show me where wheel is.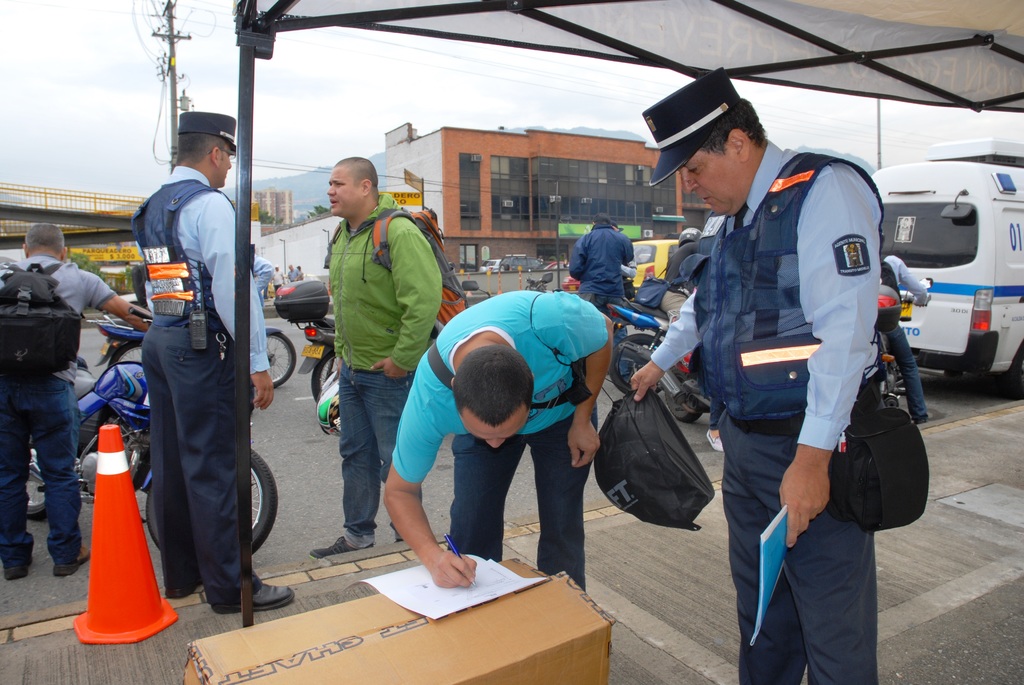
wheel is at l=665, t=368, r=706, b=427.
